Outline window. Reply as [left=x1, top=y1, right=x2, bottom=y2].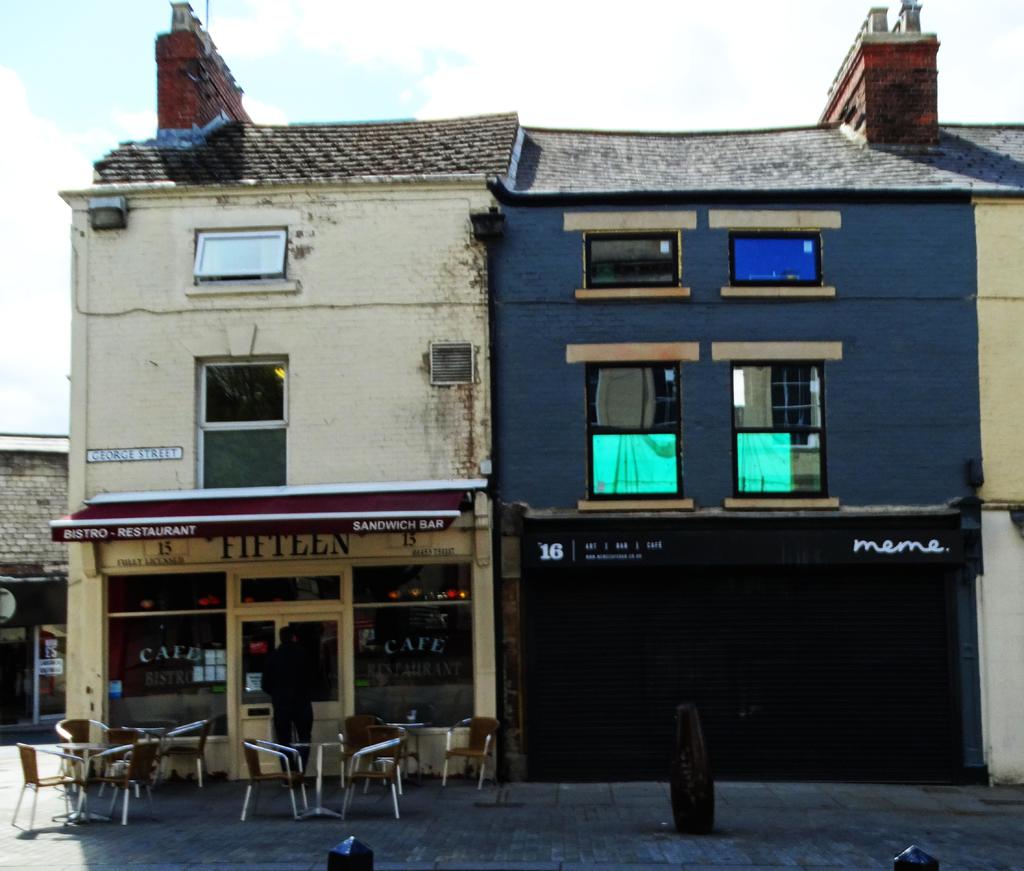
[left=733, top=364, right=828, bottom=495].
